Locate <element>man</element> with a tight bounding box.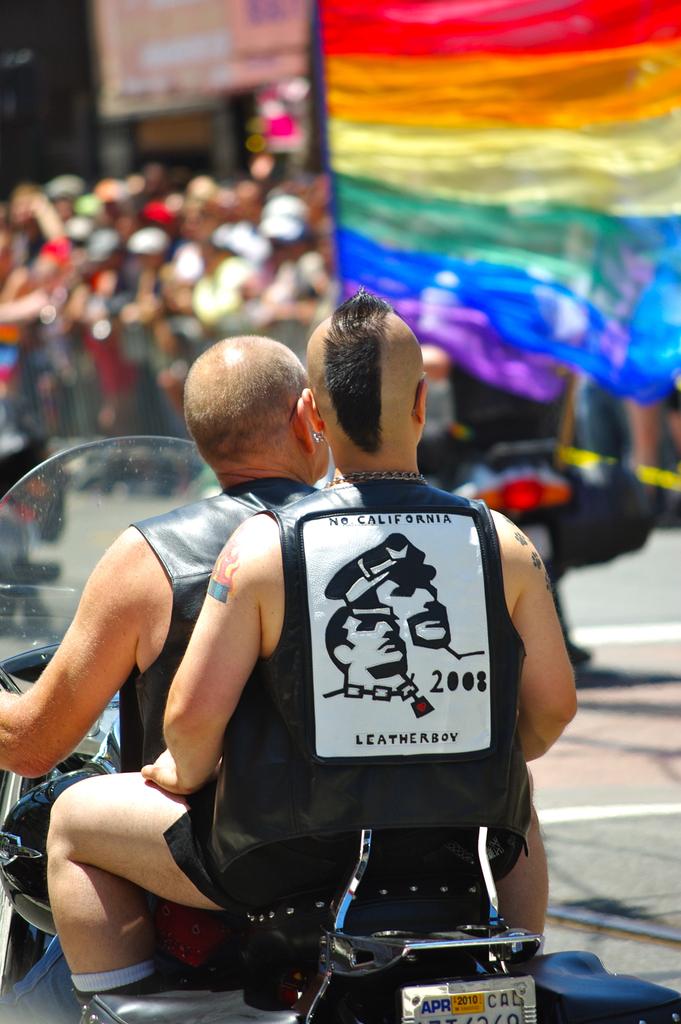
0:332:330:1009.
